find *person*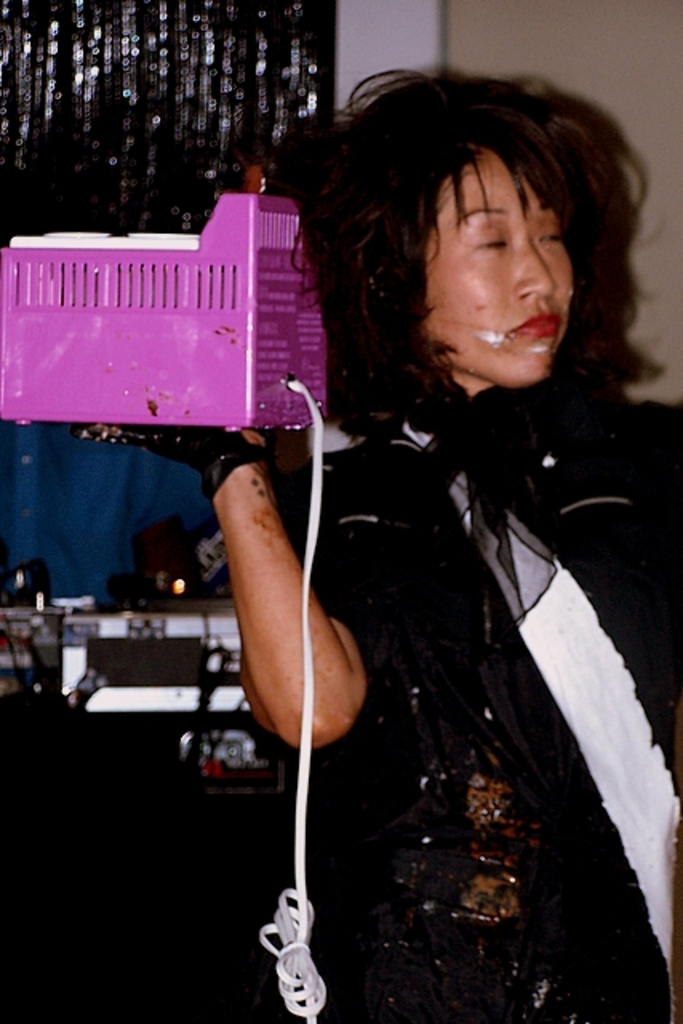
69/61/681/1022
